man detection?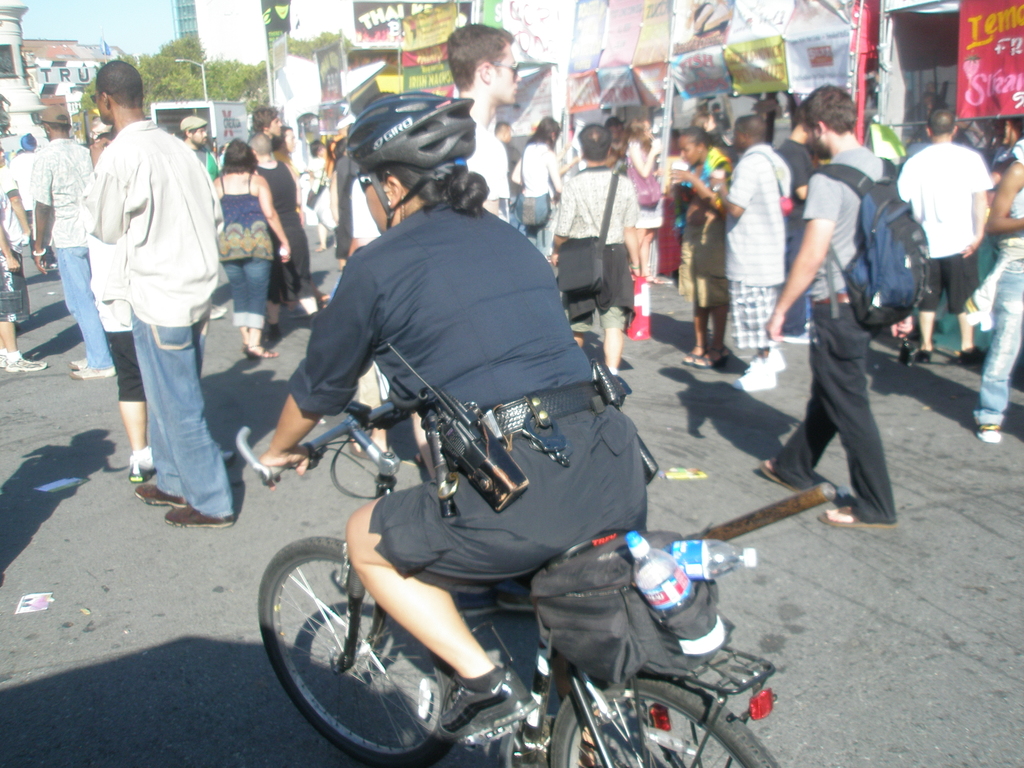
box=[708, 115, 790, 387]
